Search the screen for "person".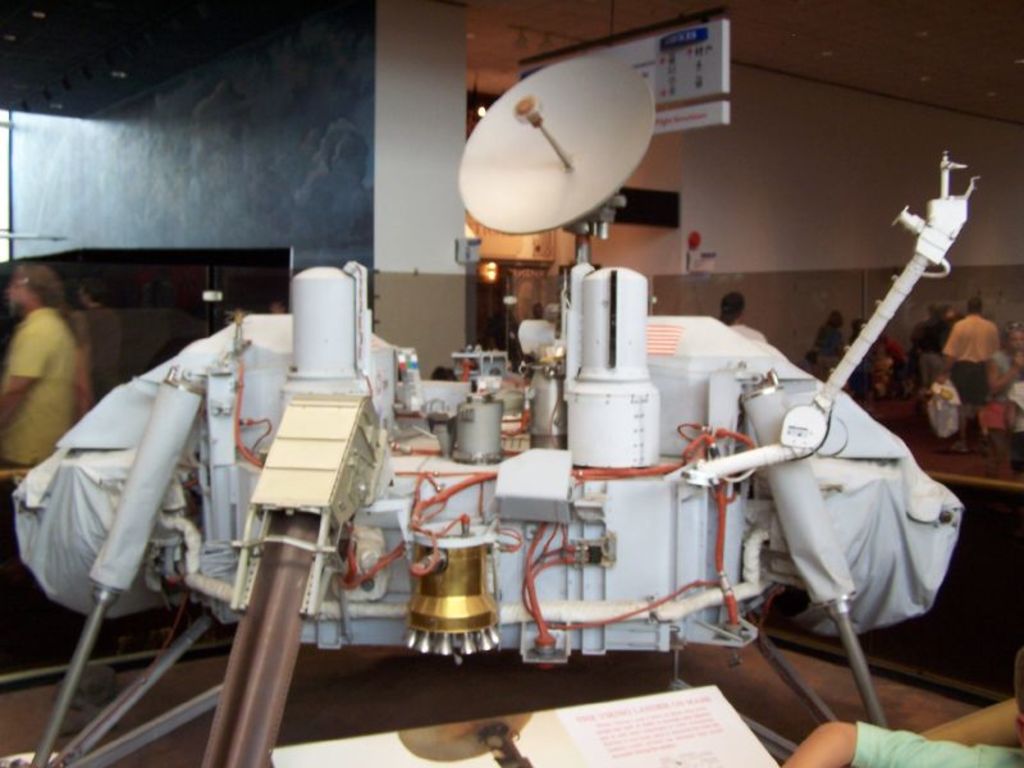
Found at x1=938, y1=300, x2=1000, y2=451.
